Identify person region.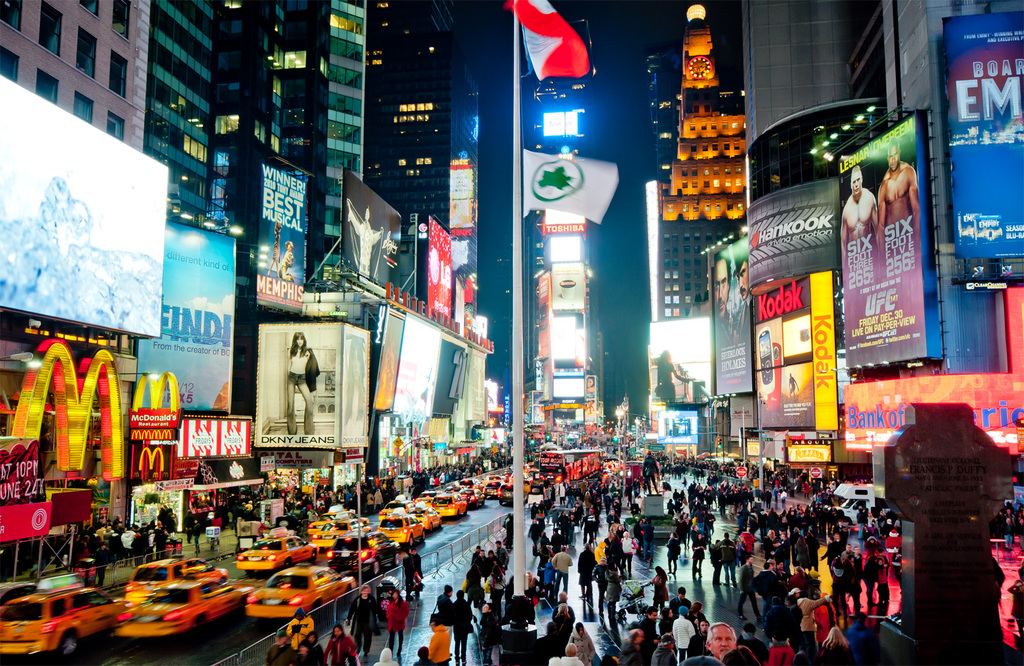
Region: pyautogui.locateOnScreen(448, 590, 461, 658).
